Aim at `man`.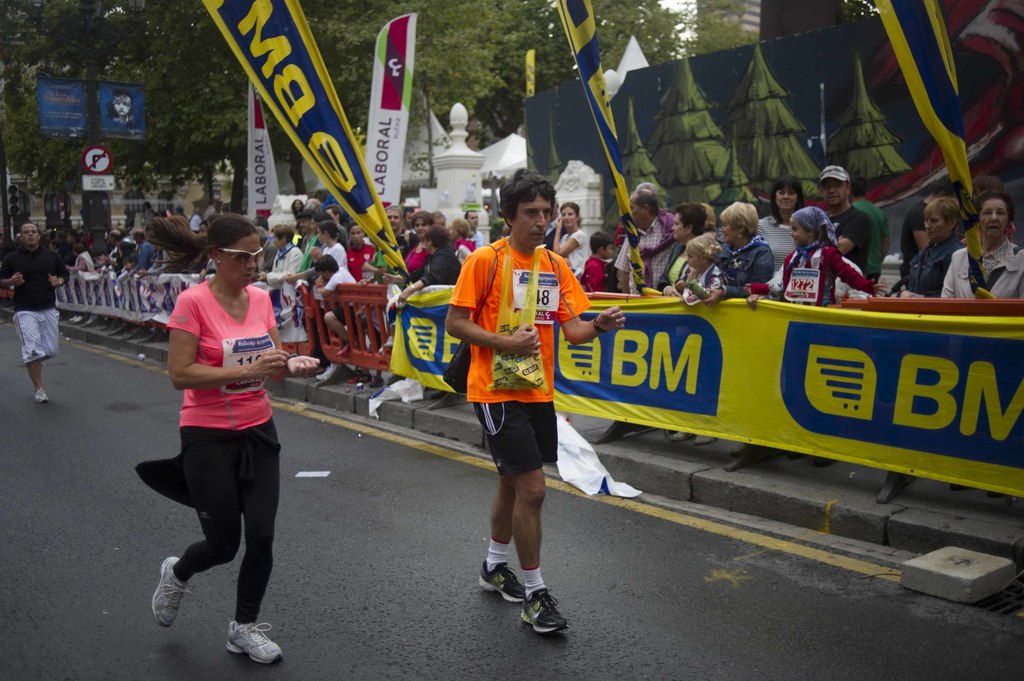
Aimed at (822, 168, 874, 283).
